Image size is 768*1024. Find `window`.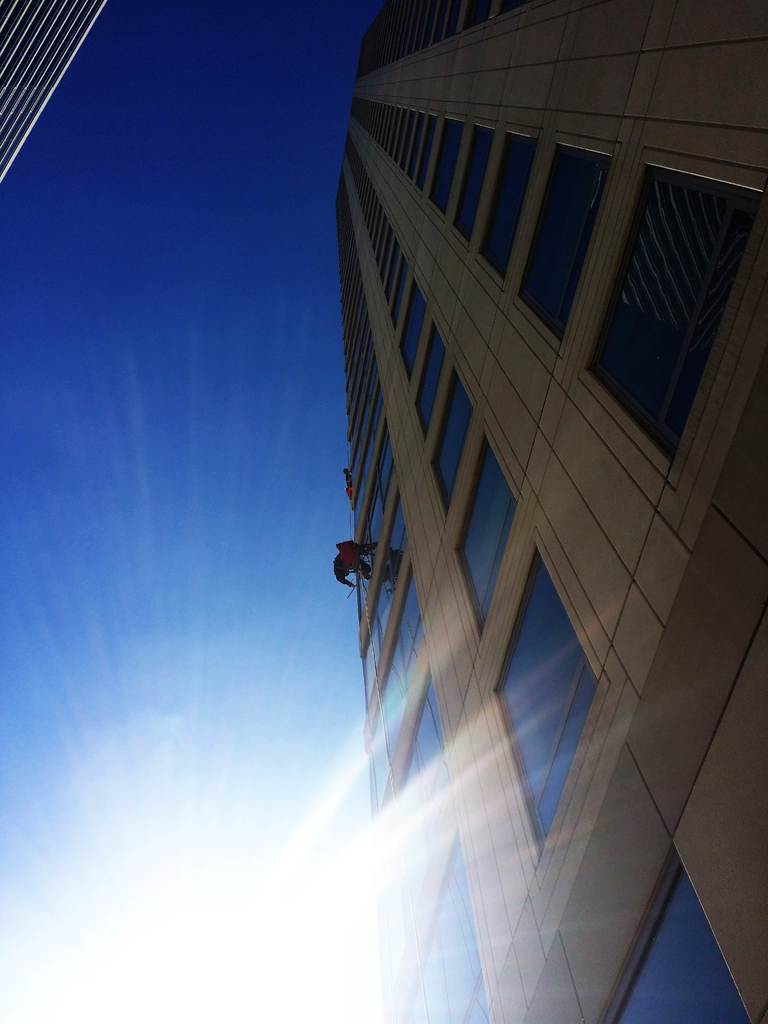
locate(478, 125, 537, 285).
